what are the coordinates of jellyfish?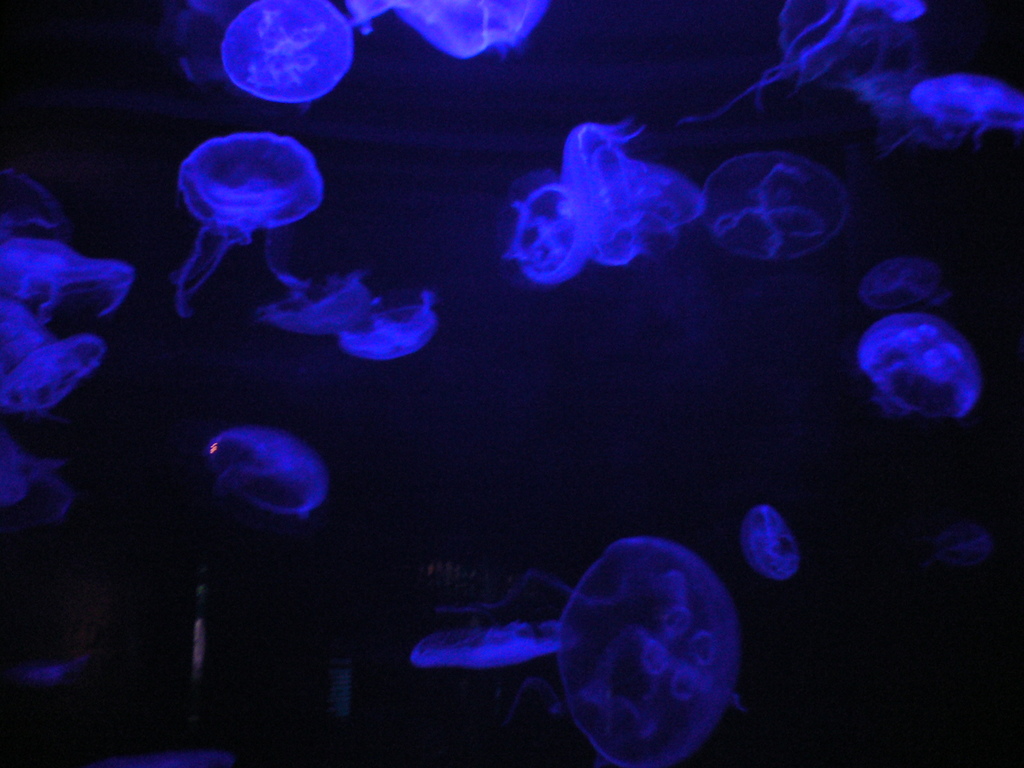
(0, 233, 136, 321).
